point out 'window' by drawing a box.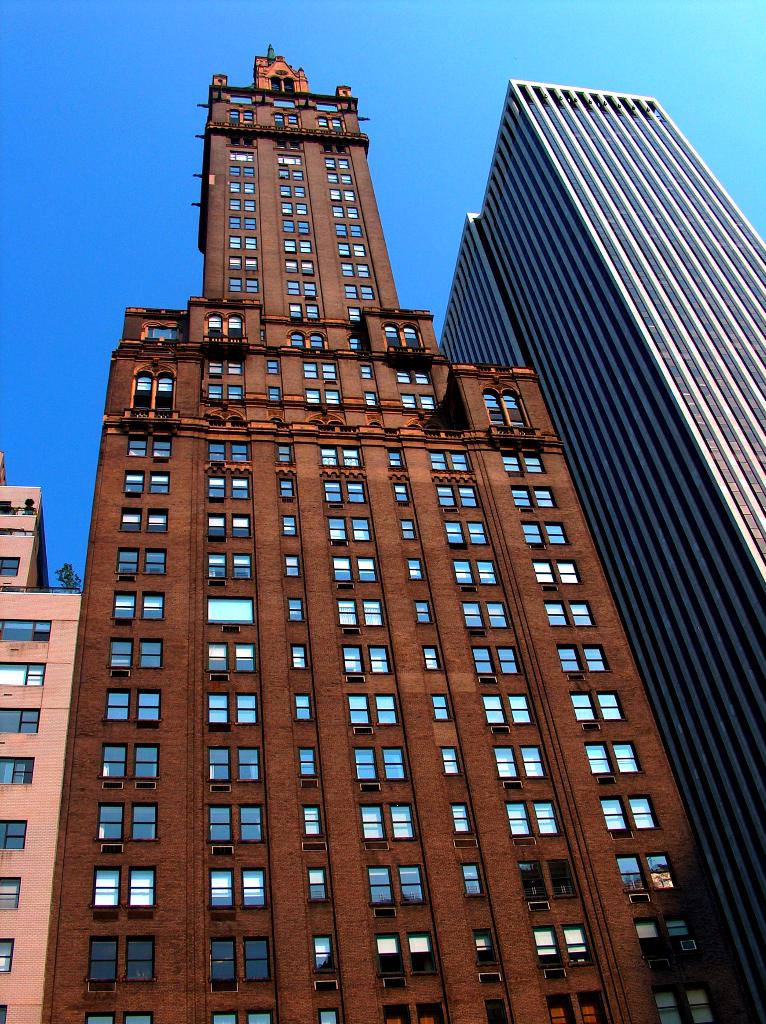
x1=356 y1=801 x2=414 y2=844.
